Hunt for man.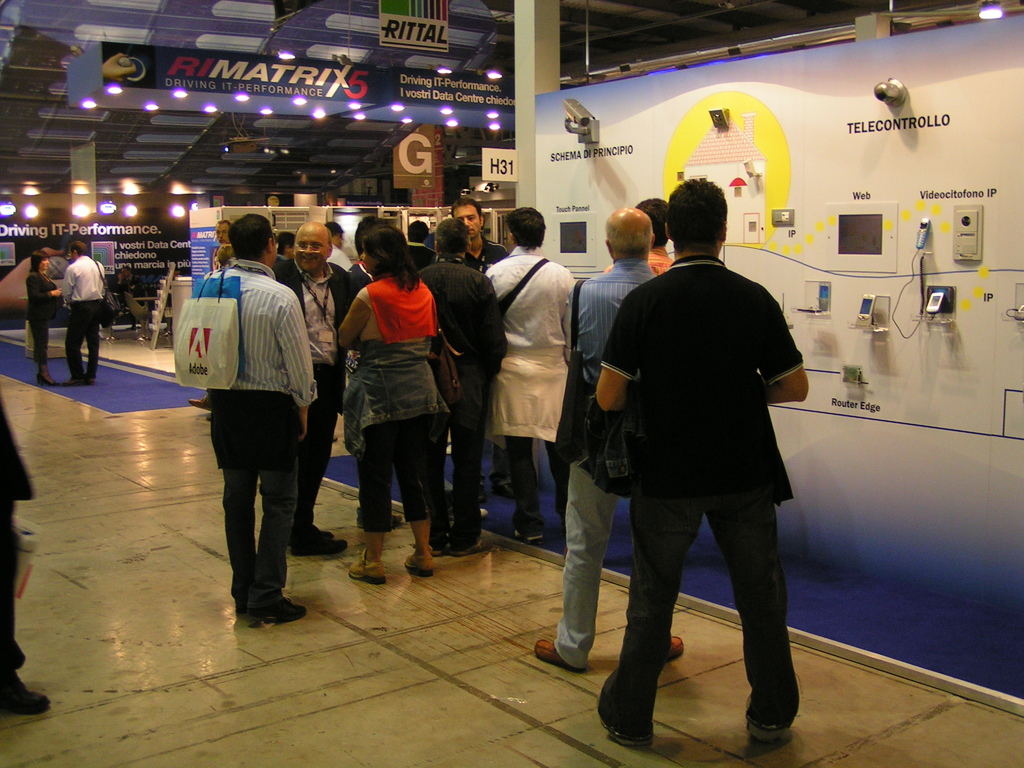
Hunted down at bbox(321, 220, 355, 273).
